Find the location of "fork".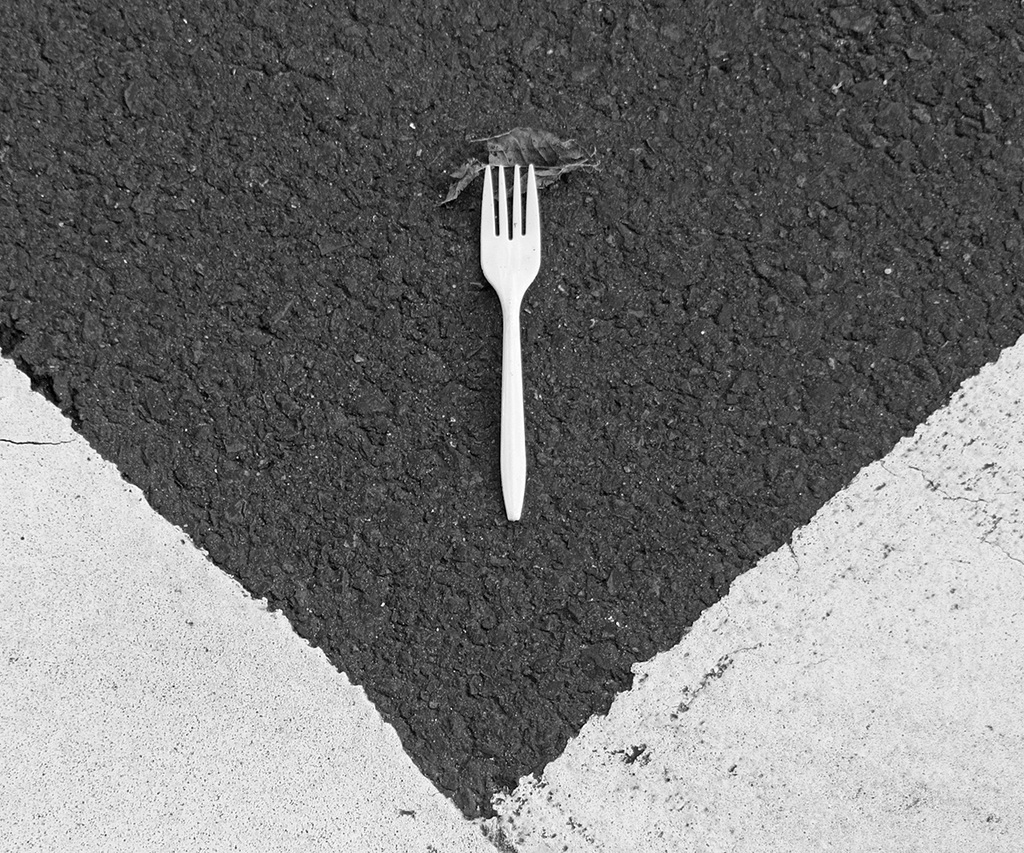
Location: Rect(477, 158, 541, 519).
